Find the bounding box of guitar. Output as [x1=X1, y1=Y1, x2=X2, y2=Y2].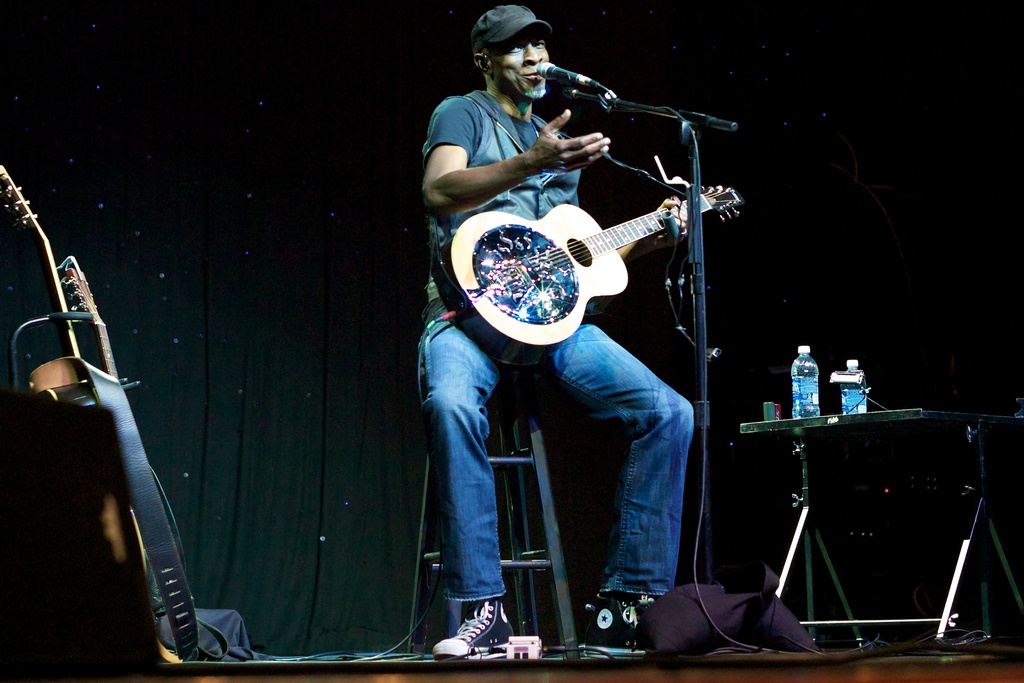
[x1=451, y1=180, x2=745, y2=358].
